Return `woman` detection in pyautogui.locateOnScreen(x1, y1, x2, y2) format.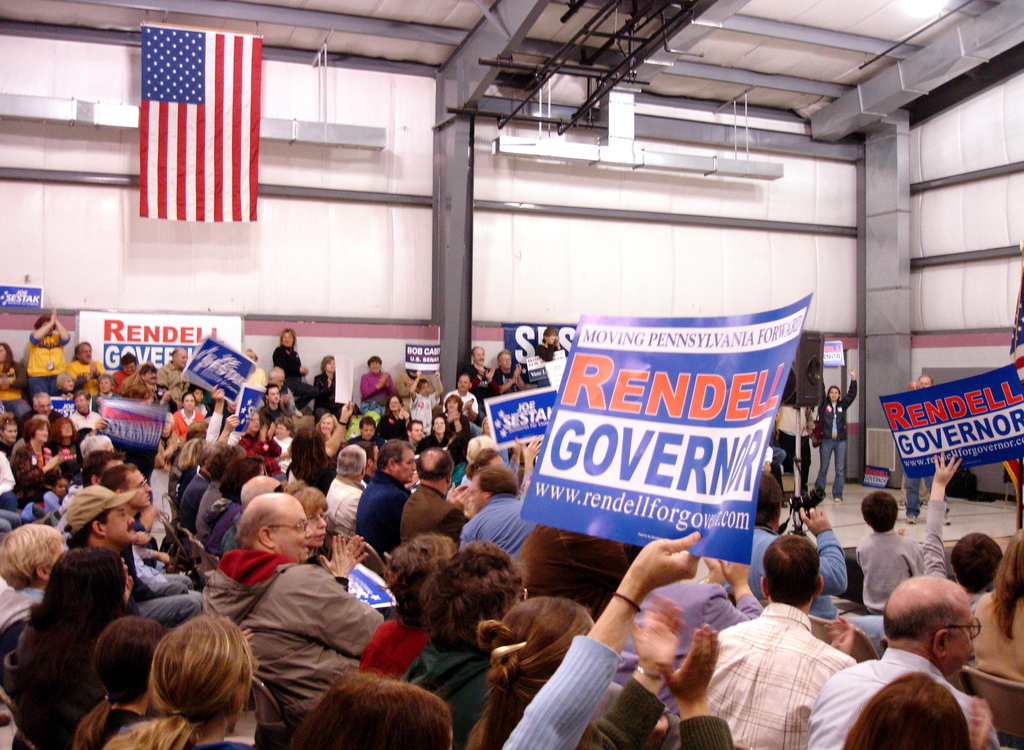
pyautogui.locateOnScreen(6, 413, 65, 484).
